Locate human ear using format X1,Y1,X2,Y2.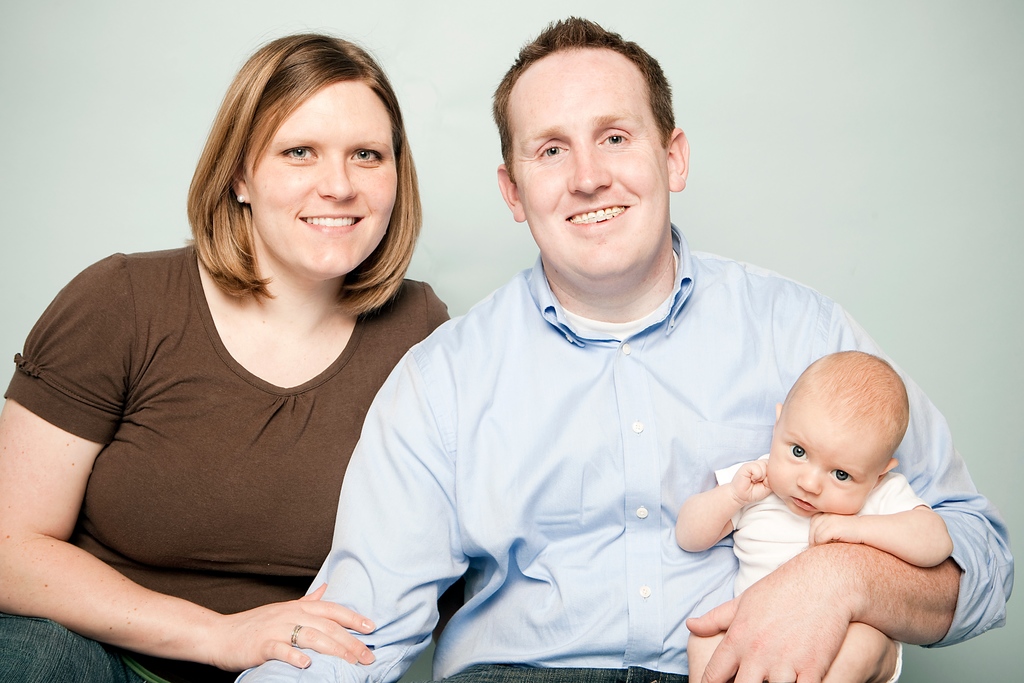
876,458,897,487.
